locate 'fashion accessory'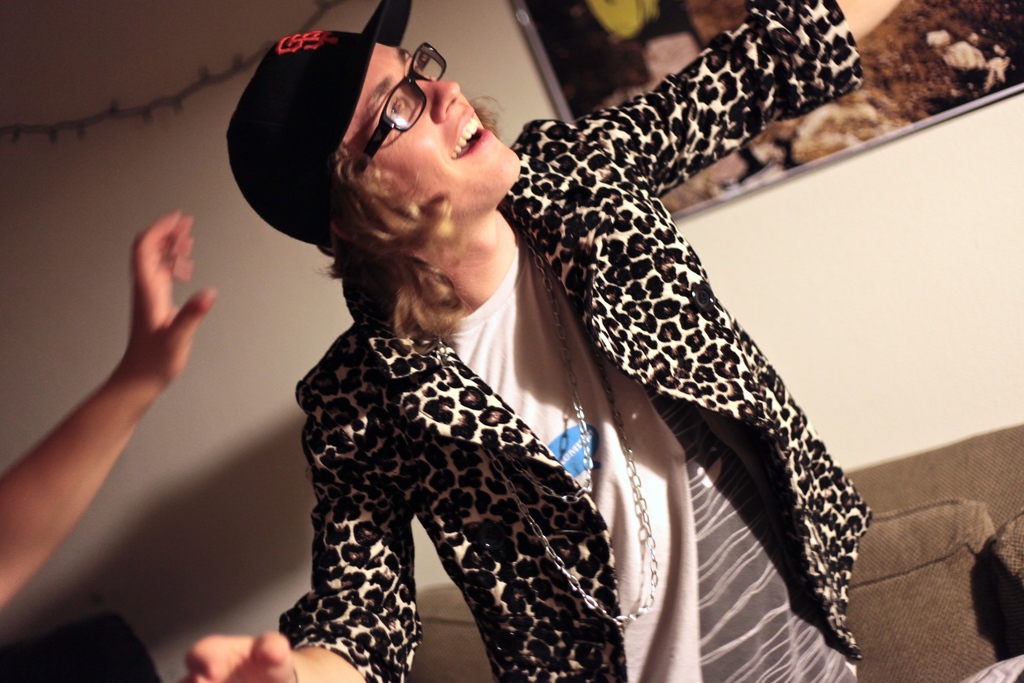
<box>488,238,661,625</box>
